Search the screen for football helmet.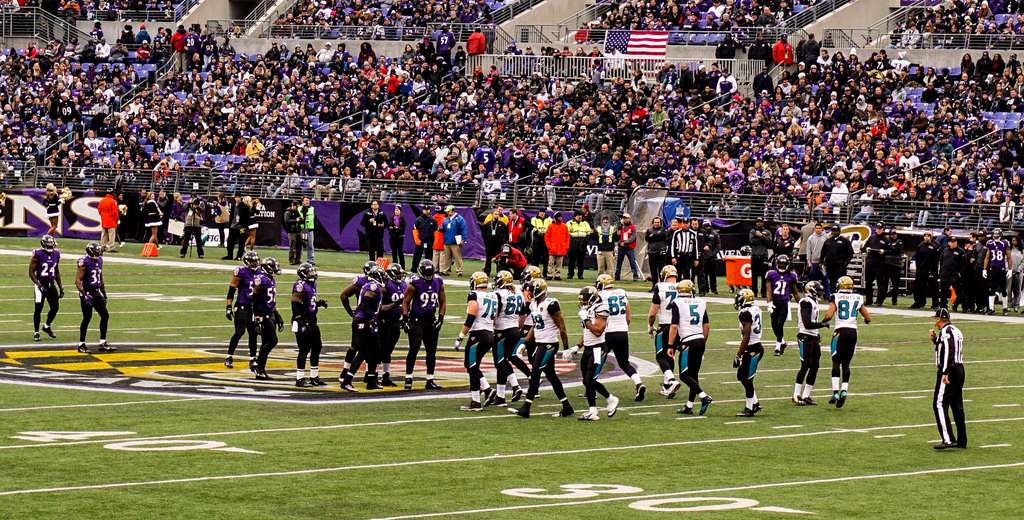
Found at [240,248,262,271].
